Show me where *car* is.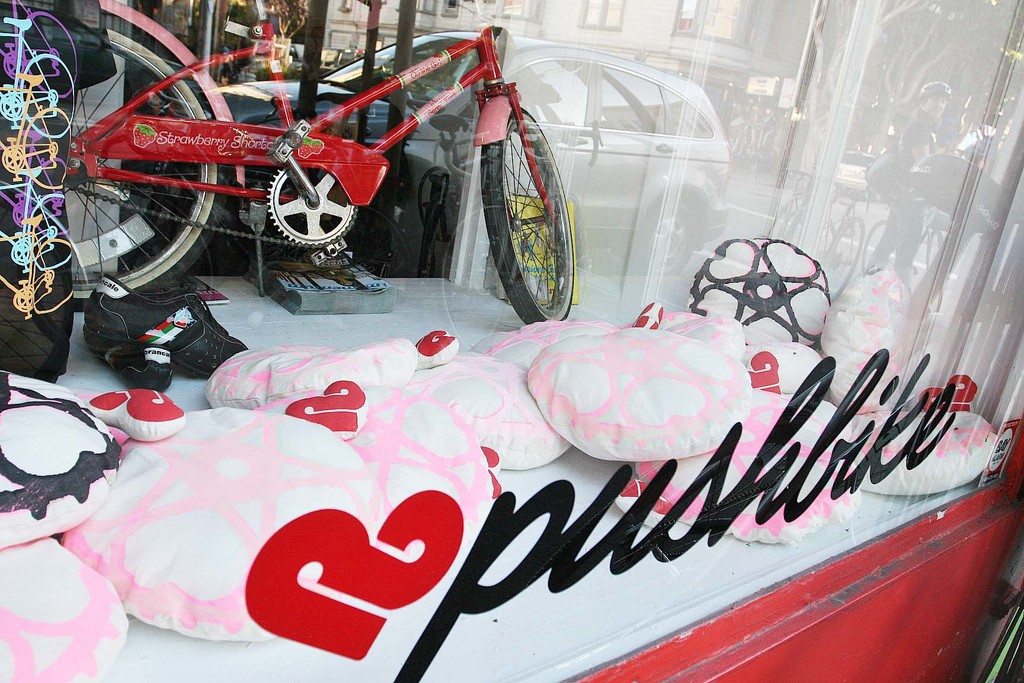
*car* is at pyautogui.locateOnScreen(214, 30, 728, 283).
